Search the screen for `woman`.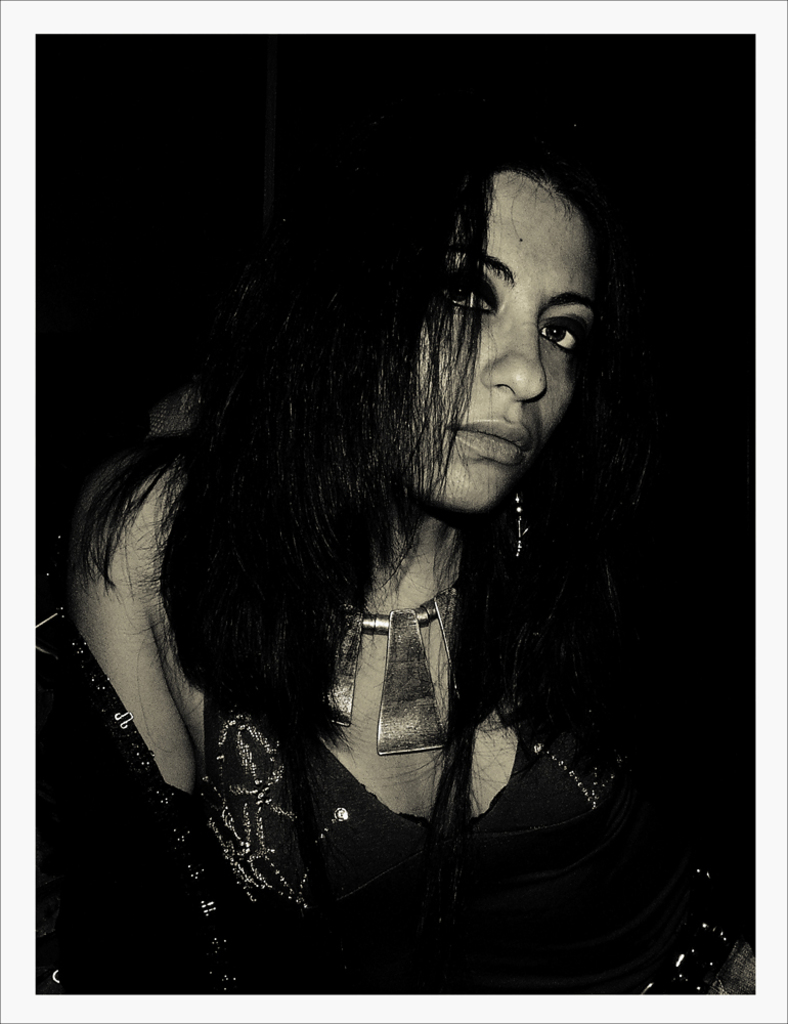
Found at 35,98,757,993.
